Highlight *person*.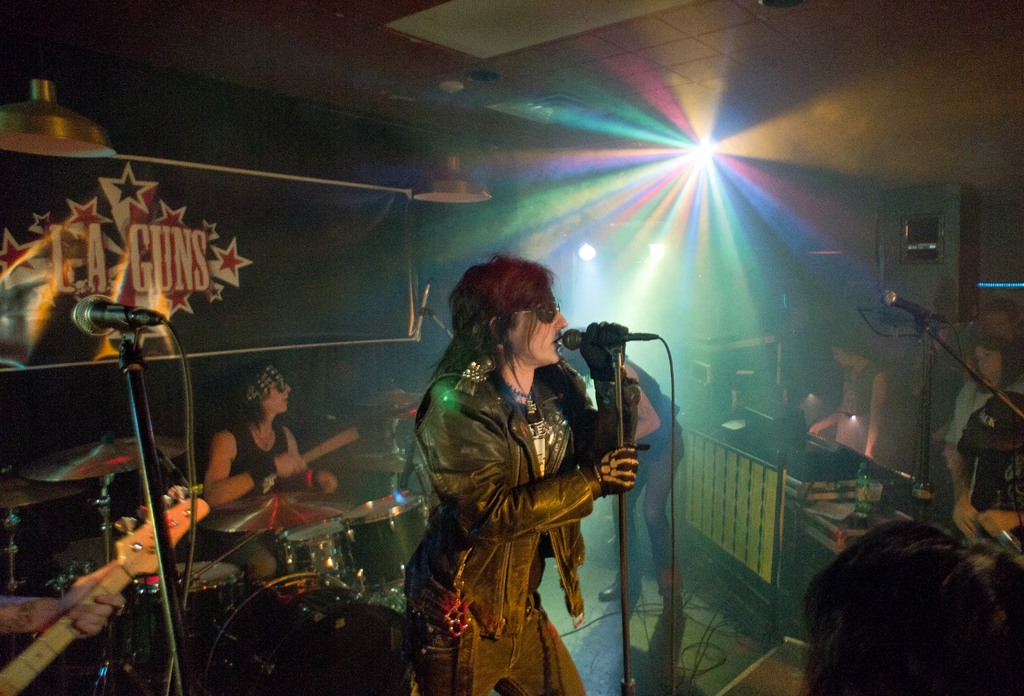
Highlighted region: BBox(424, 267, 641, 684).
